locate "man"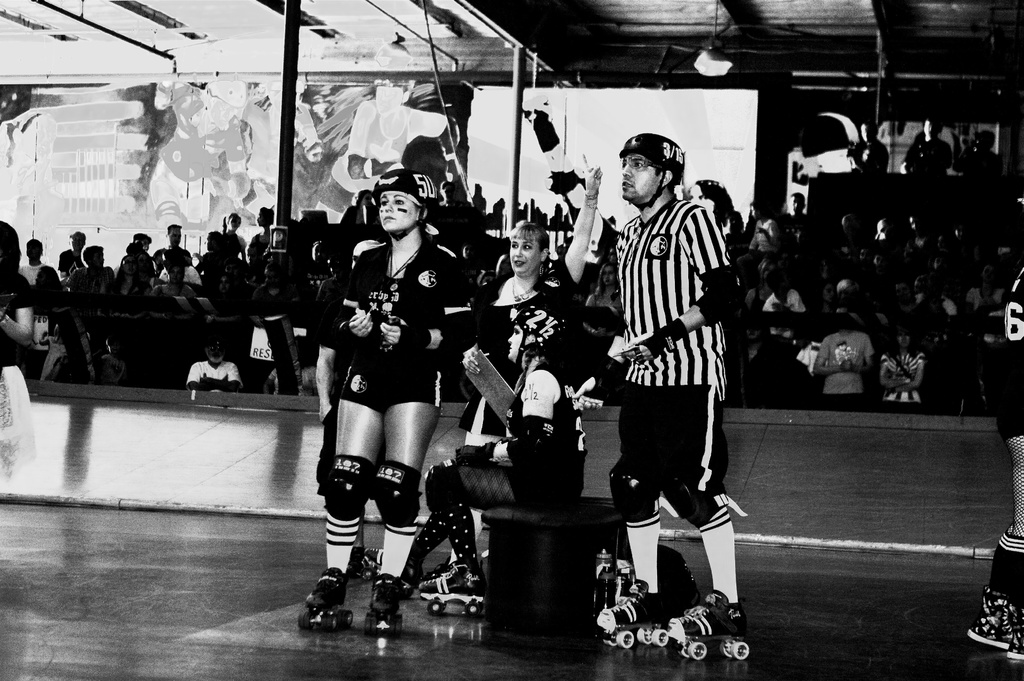
bbox=[186, 335, 245, 394]
